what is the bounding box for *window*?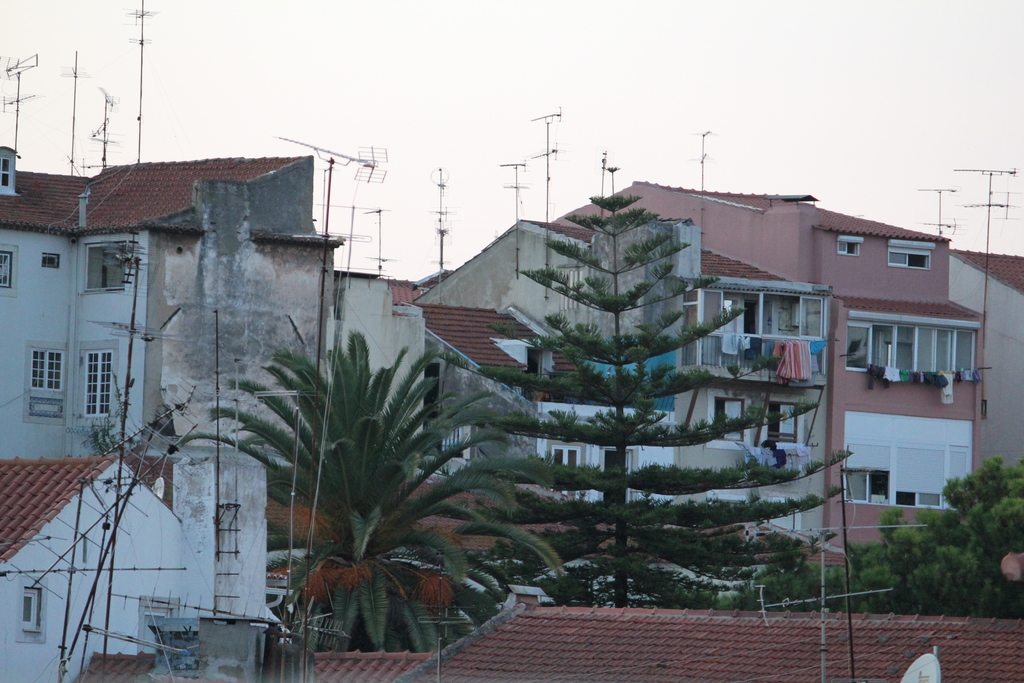
(left=81, top=346, right=115, bottom=417).
